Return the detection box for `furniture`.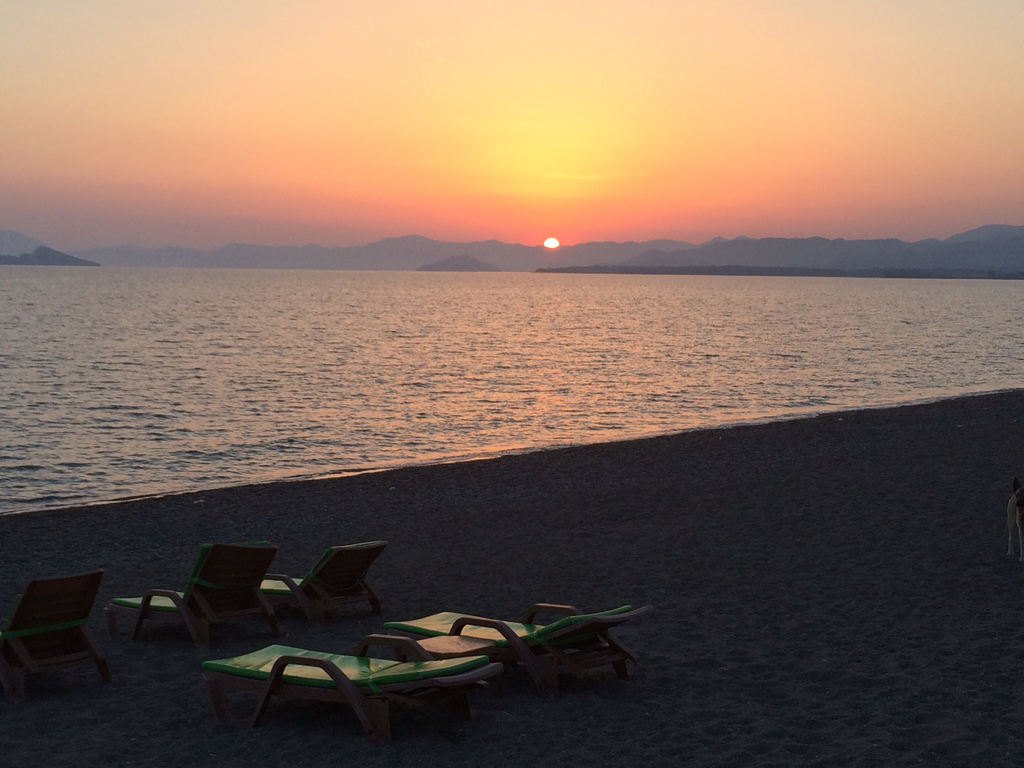
<region>398, 606, 657, 704</region>.
